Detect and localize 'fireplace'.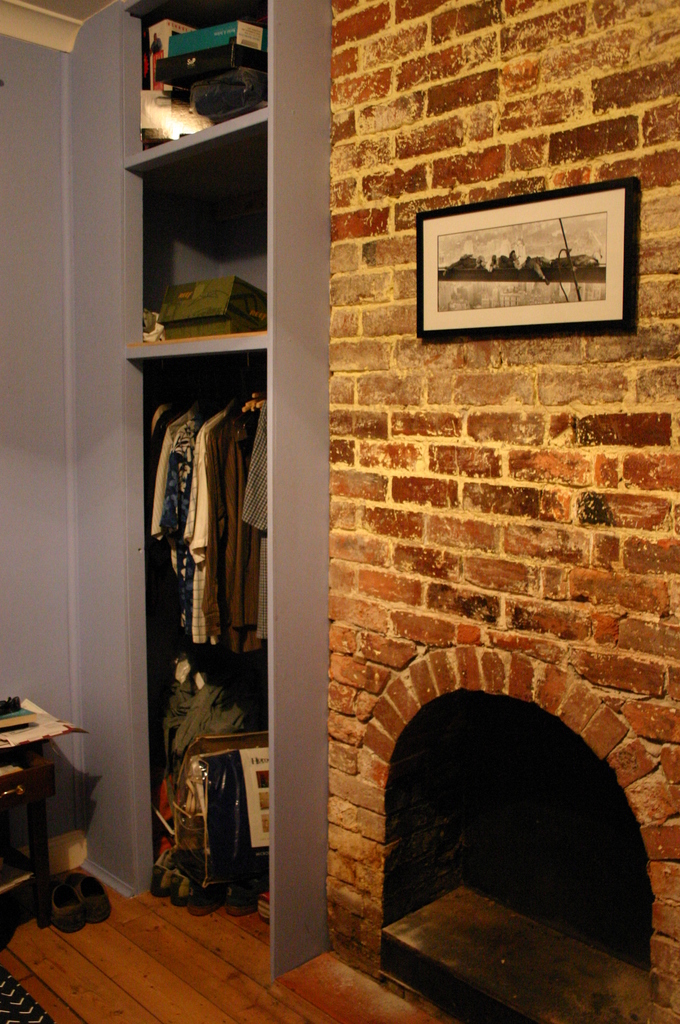
Localized at detection(325, 0, 679, 1023).
